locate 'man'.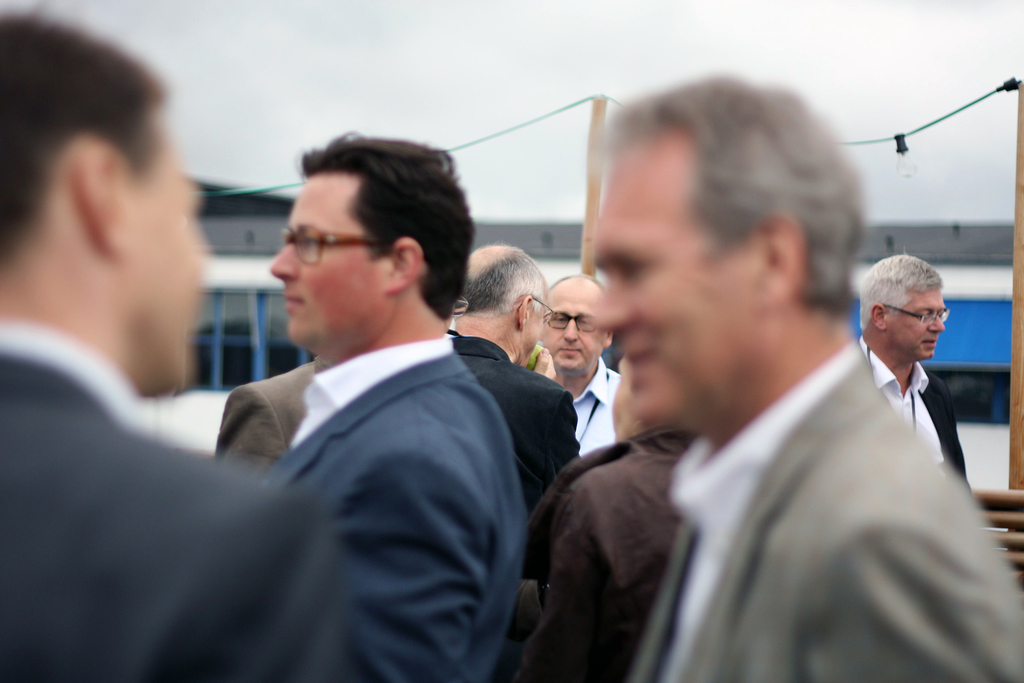
Bounding box: detection(1, 12, 393, 682).
